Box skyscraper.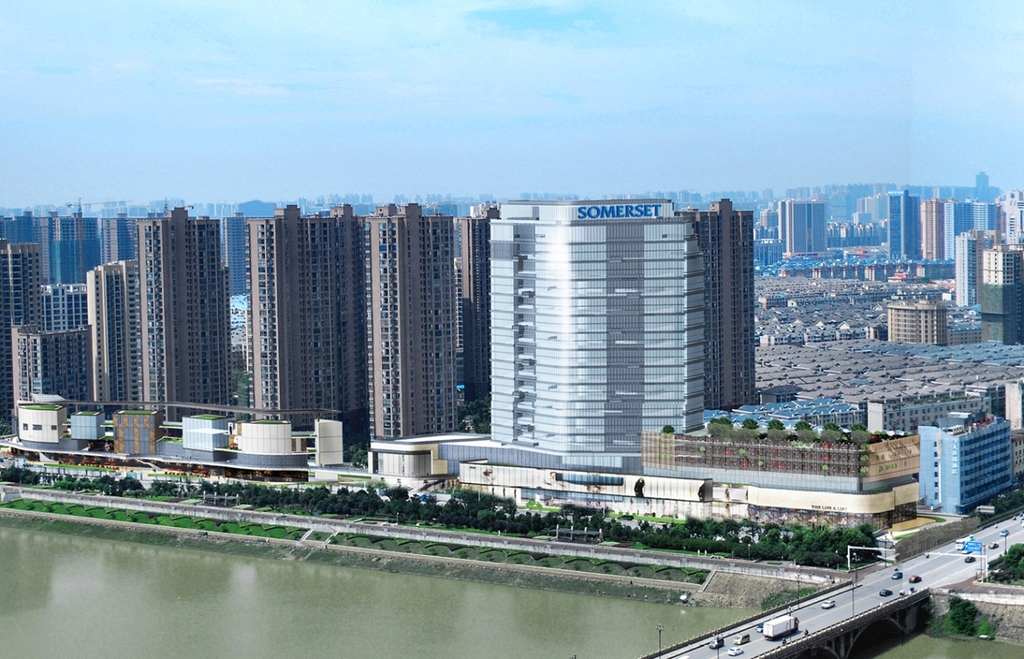
<bbox>750, 211, 779, 255</bbox>.
